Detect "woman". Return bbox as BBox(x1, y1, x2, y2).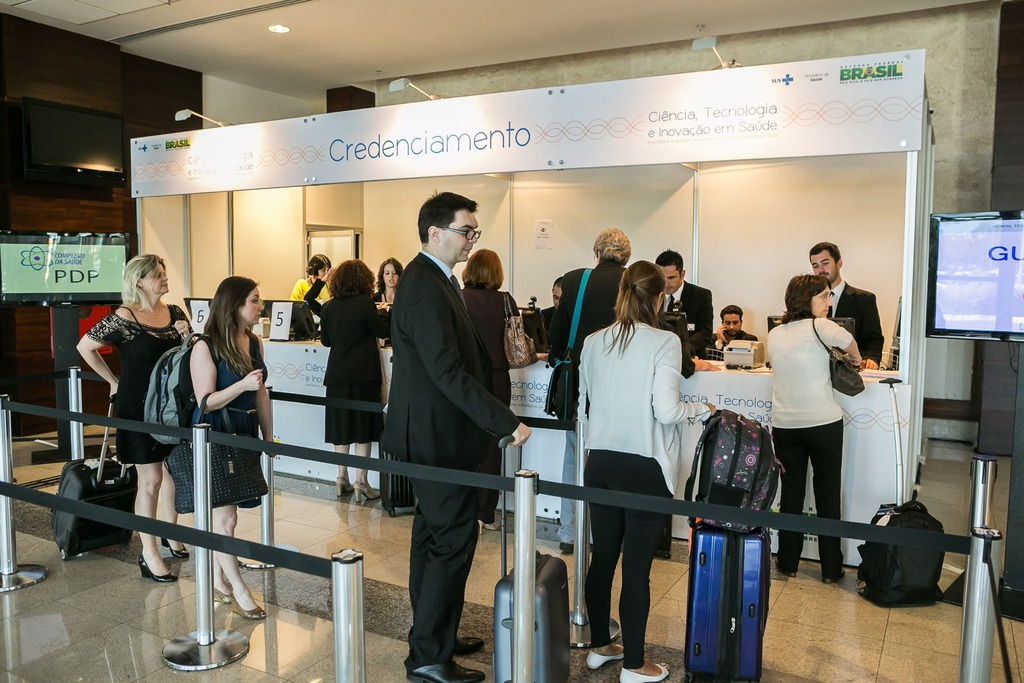
BBox(291, 252, 334, 315).
